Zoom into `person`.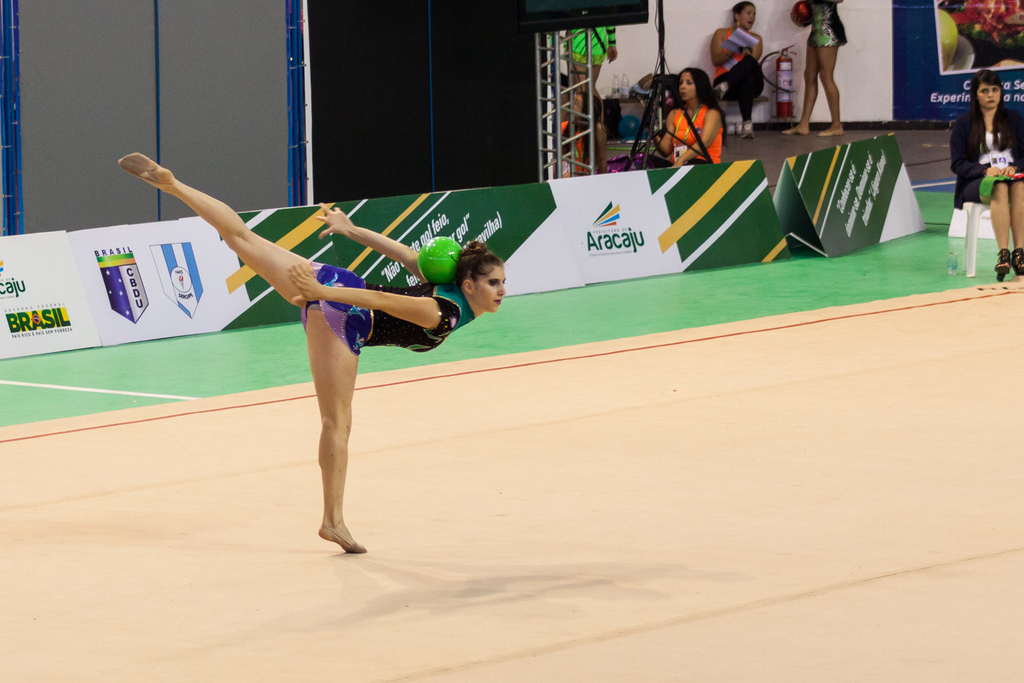
Zoom target: 115:155:507:552.
